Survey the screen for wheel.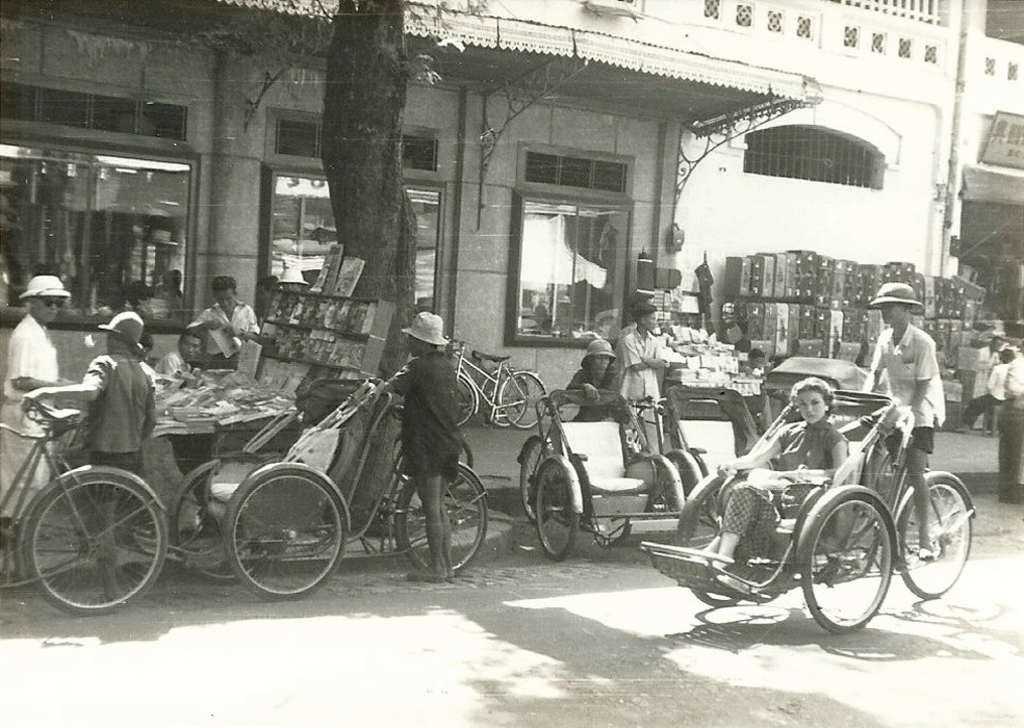
Survey found: [x1=482, y1=370, x2=527, y2=424].
